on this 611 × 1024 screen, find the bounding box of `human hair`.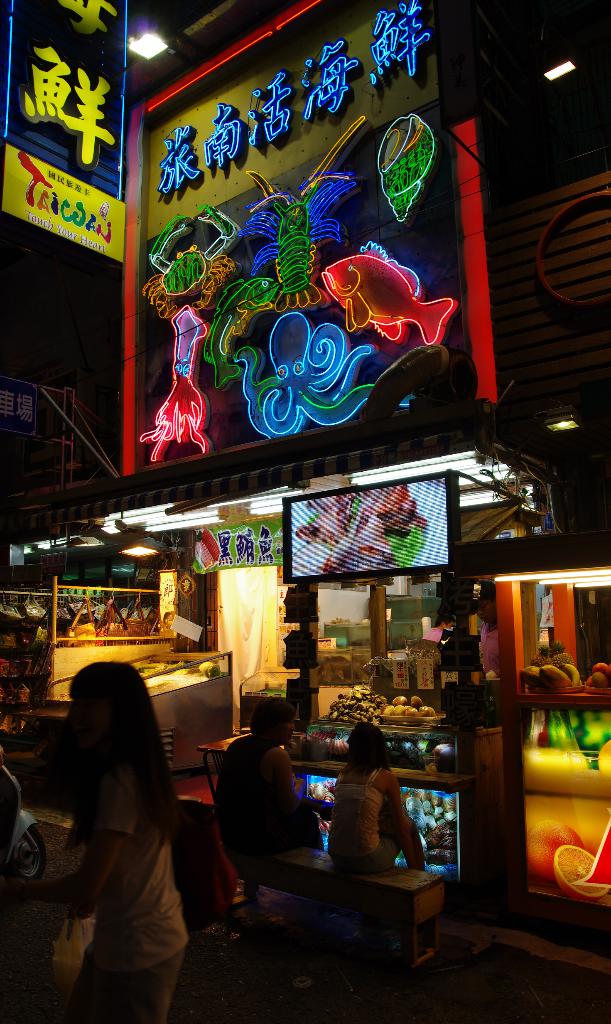
Bounding box: [x1=347, y1=721, x2=392, y2=783].
